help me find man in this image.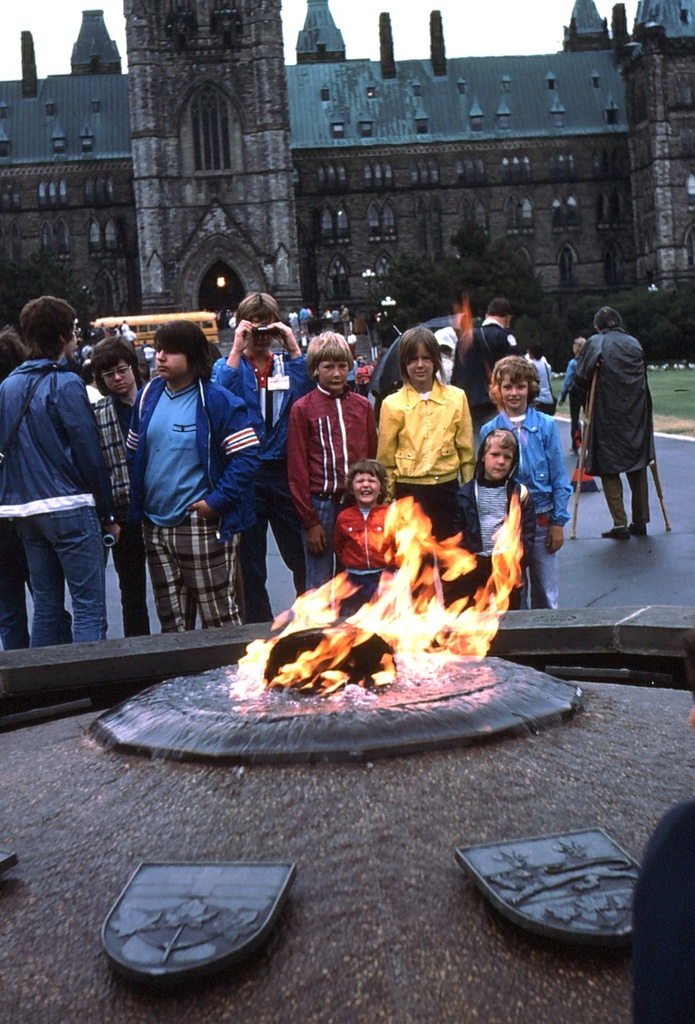
Found it: pyautogui.locateOnScreen(0, 294, 115, 645).
